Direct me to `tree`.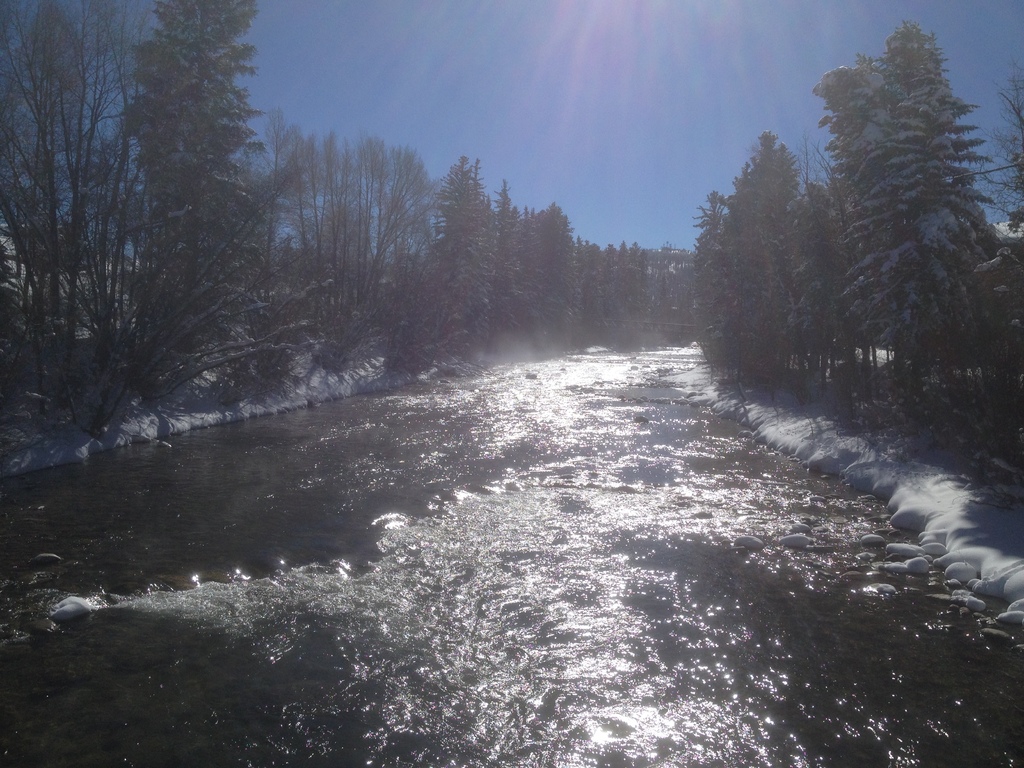
Direction: box(117, 0, 273, 418).
